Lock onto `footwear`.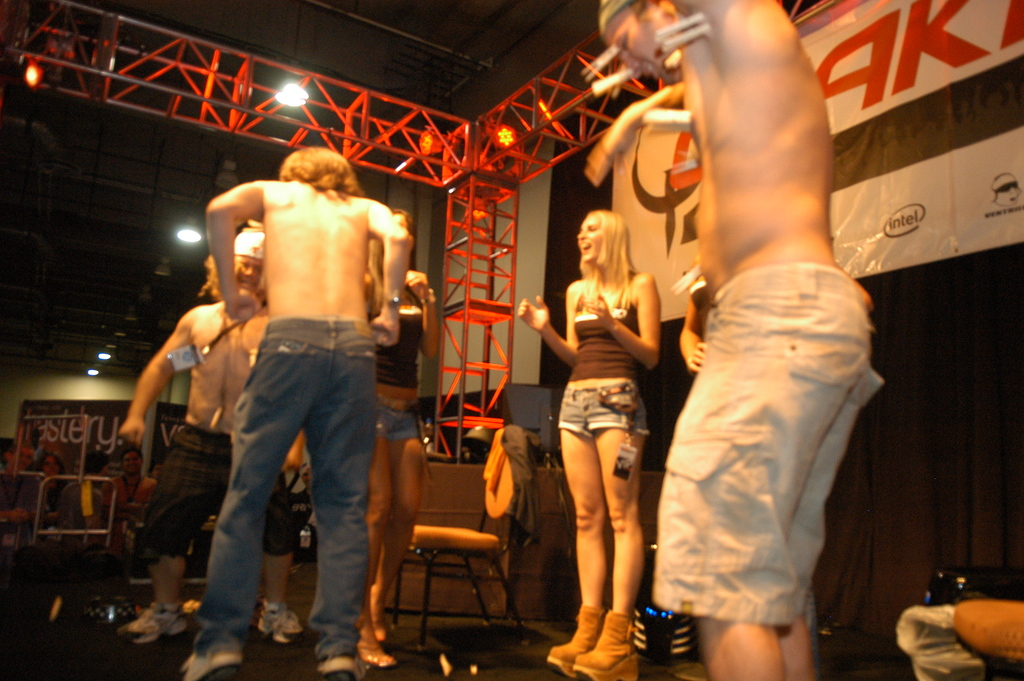
Locked: <box>542,605,610,678</box>.
